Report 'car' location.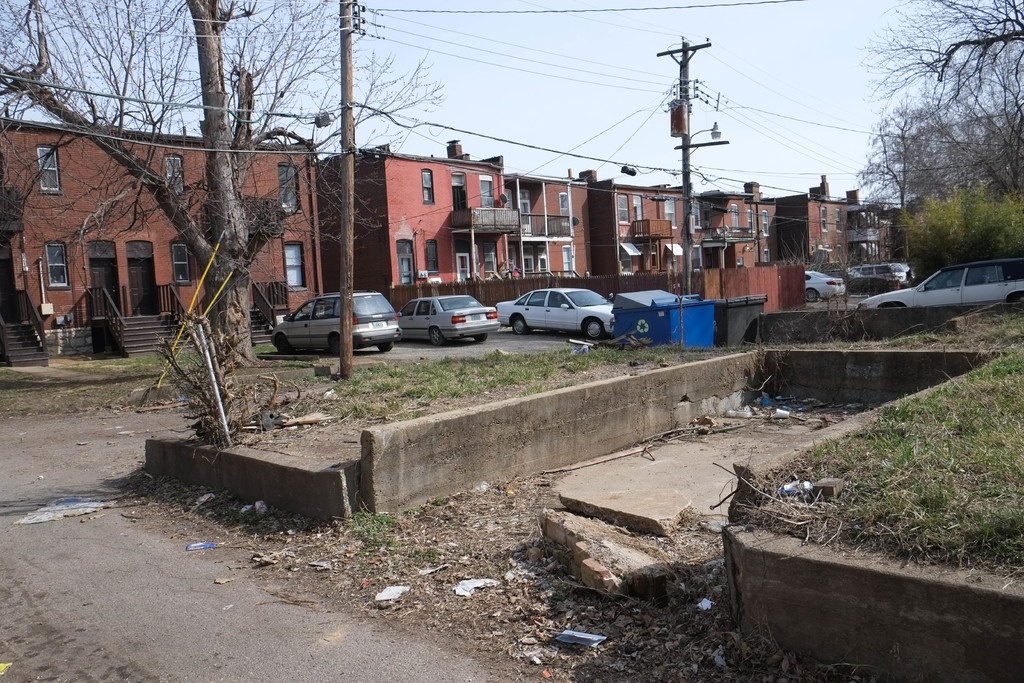
Report: x1=806 y1=270 x2=846 y2=304.
